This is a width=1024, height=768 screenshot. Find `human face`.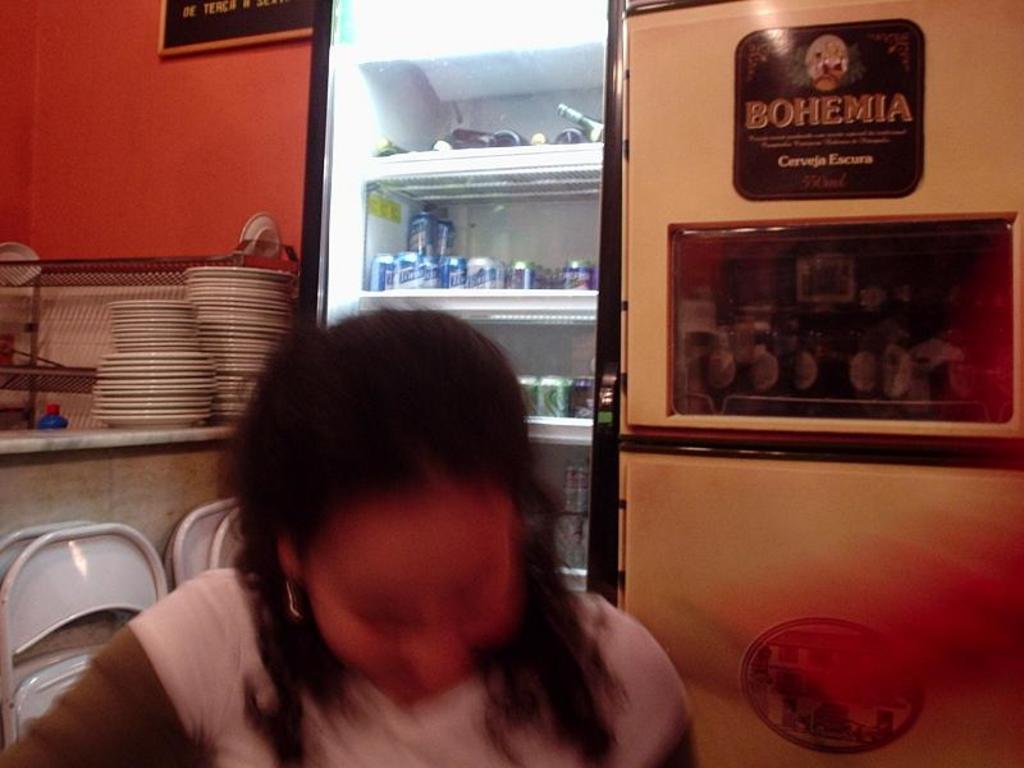
Bounding box: (298,483,518,712).
